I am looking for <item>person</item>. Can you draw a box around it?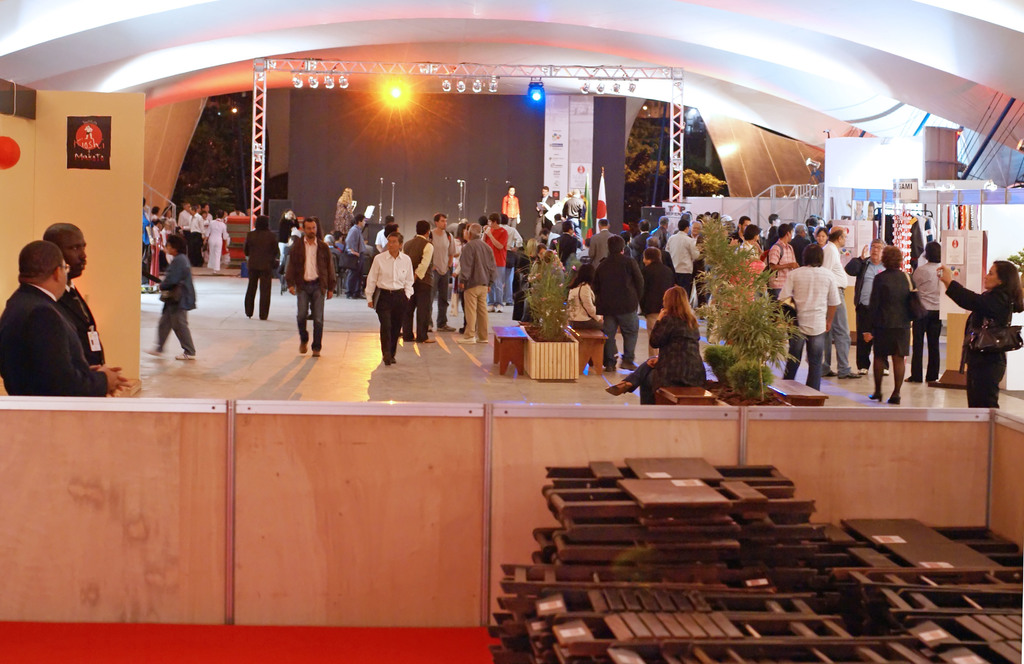
Sure, the bounding box is left=842, top=231, right=895, bottom=363.
